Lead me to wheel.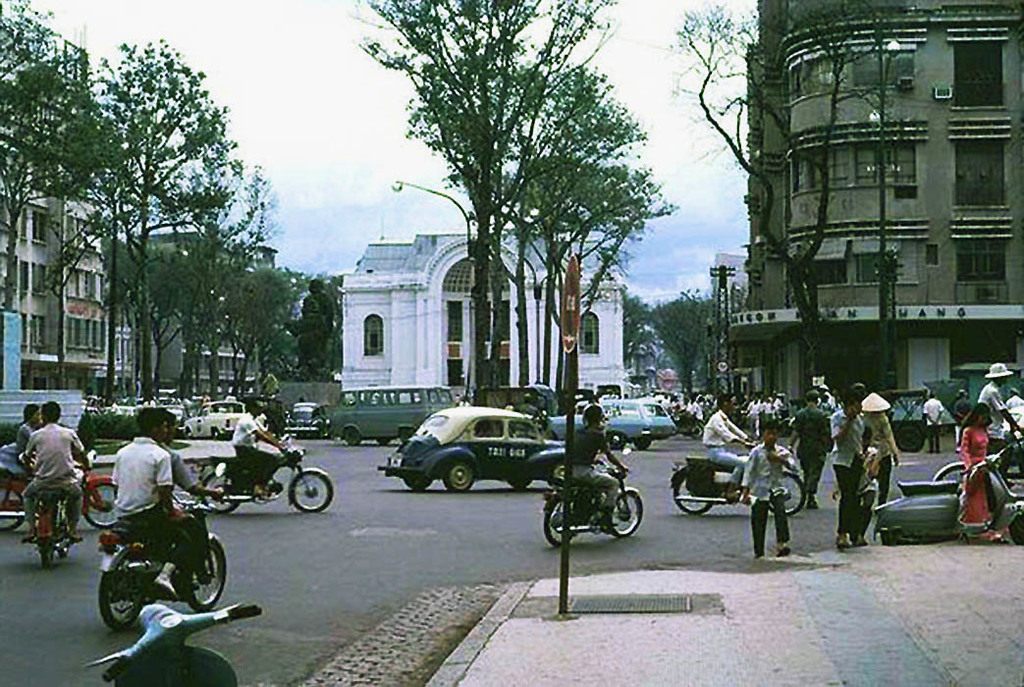
Lead to box(88, 479, 118, 526).
